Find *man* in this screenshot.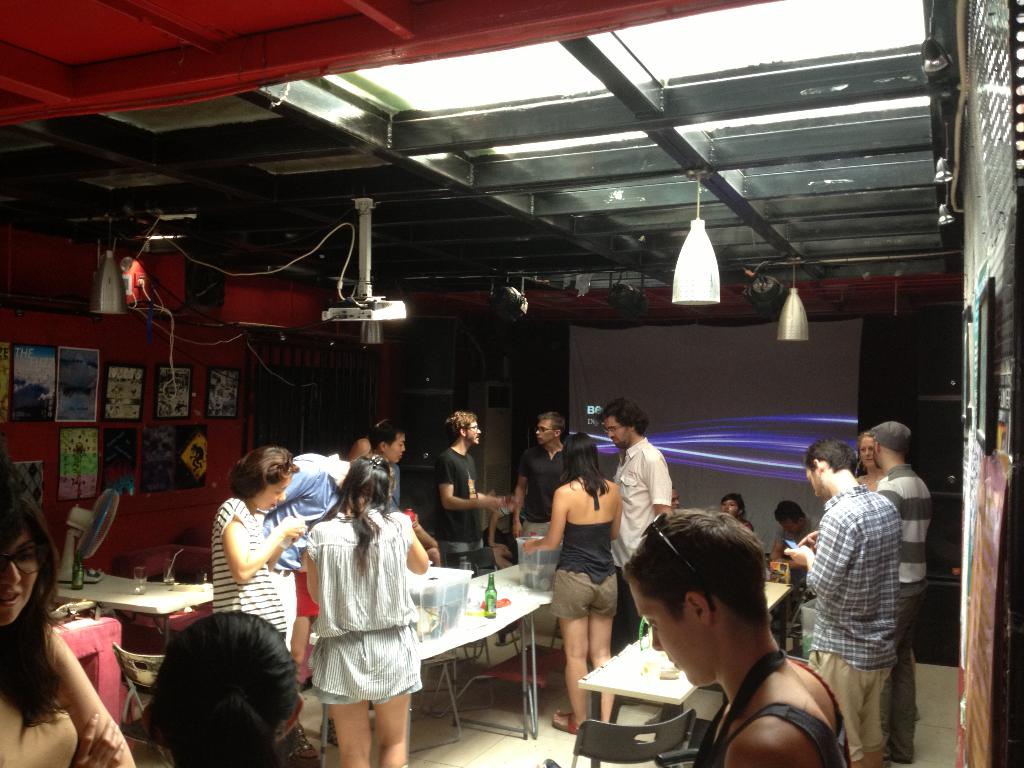
The bounding box for *man* is locate(591, 399, 671, 657).
